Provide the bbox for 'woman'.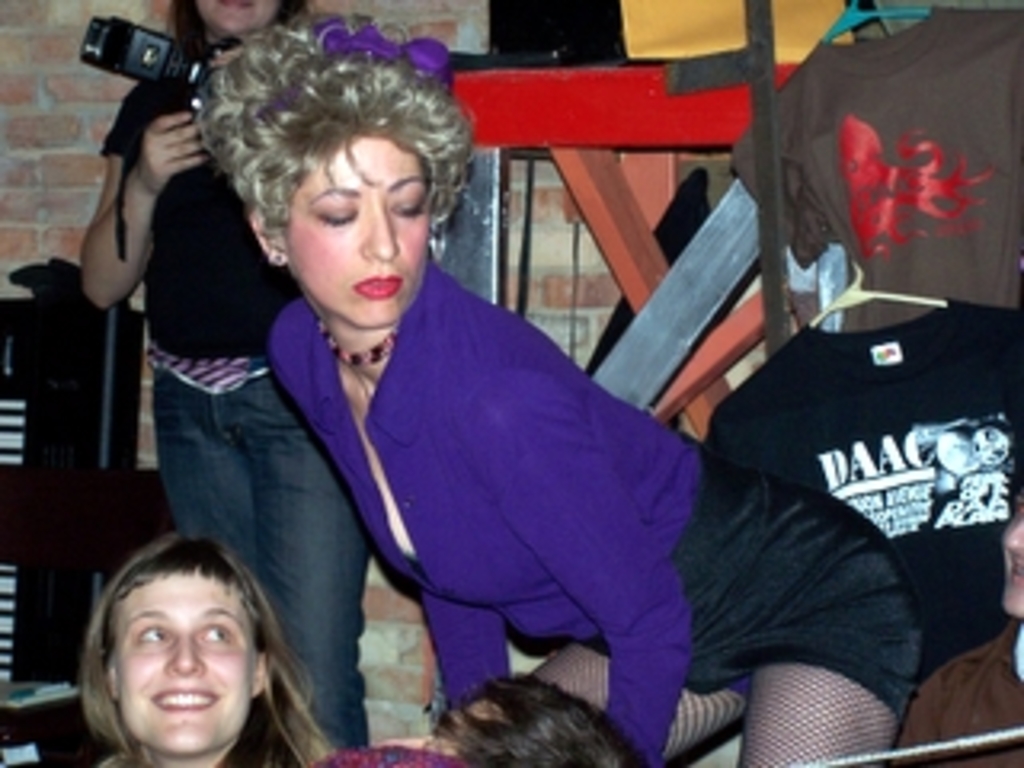
[29,522,358,767].
